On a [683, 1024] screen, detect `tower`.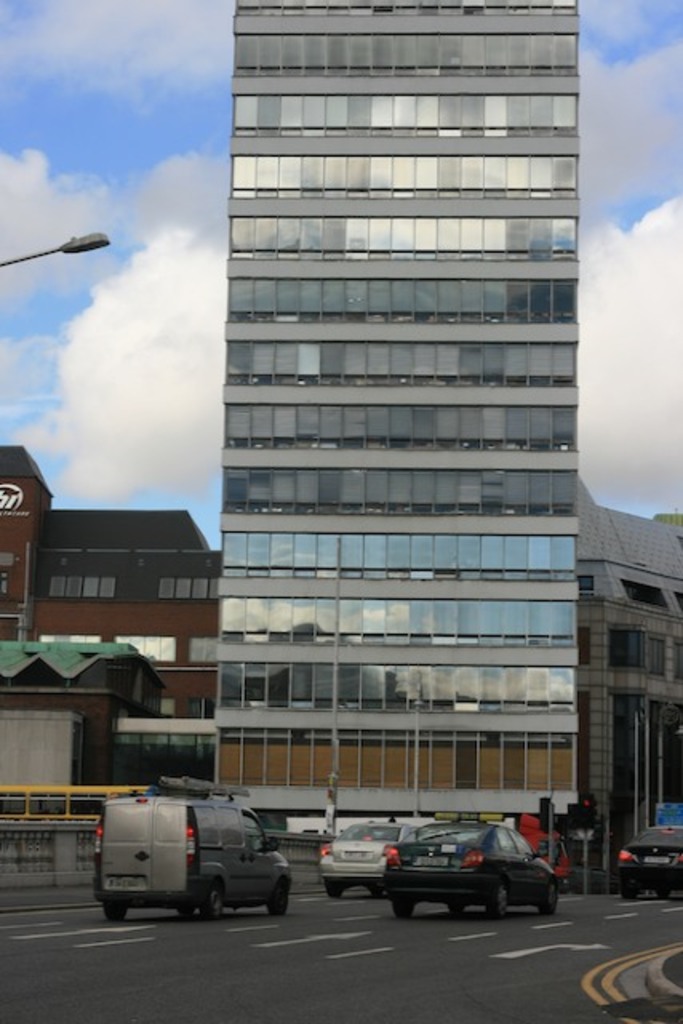
region(205, 0, 579, 843).
